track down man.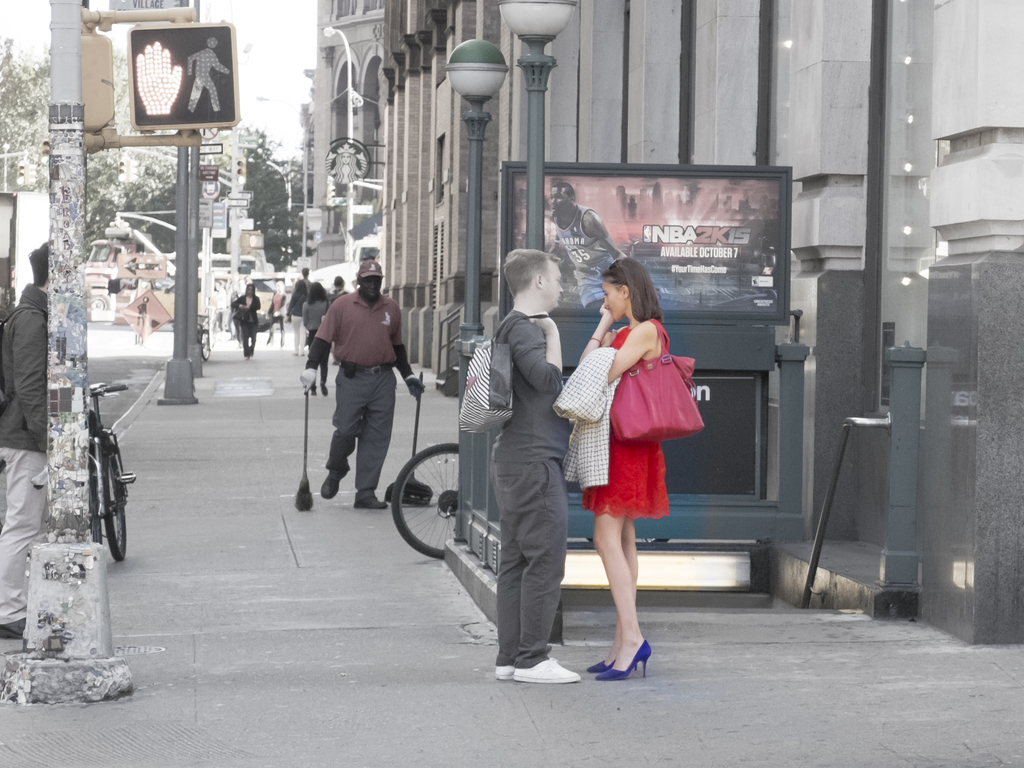
Tracked to (549,181,636,314).
